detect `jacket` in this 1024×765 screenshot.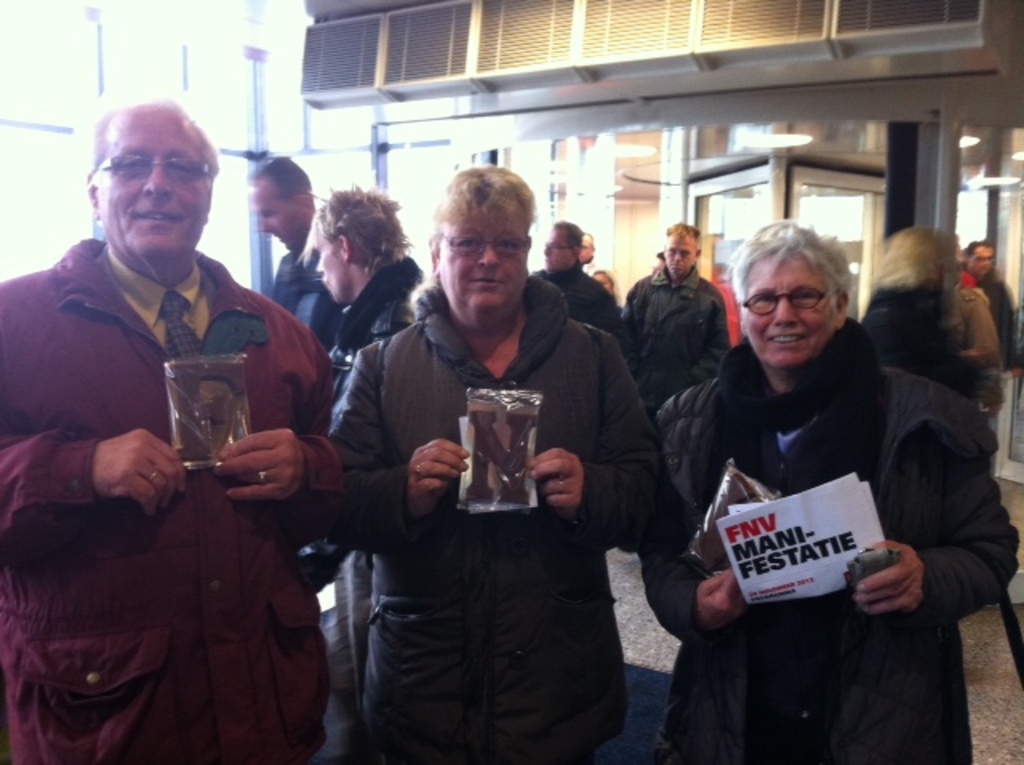
Detection: <box>619,262,730,411</box>.
